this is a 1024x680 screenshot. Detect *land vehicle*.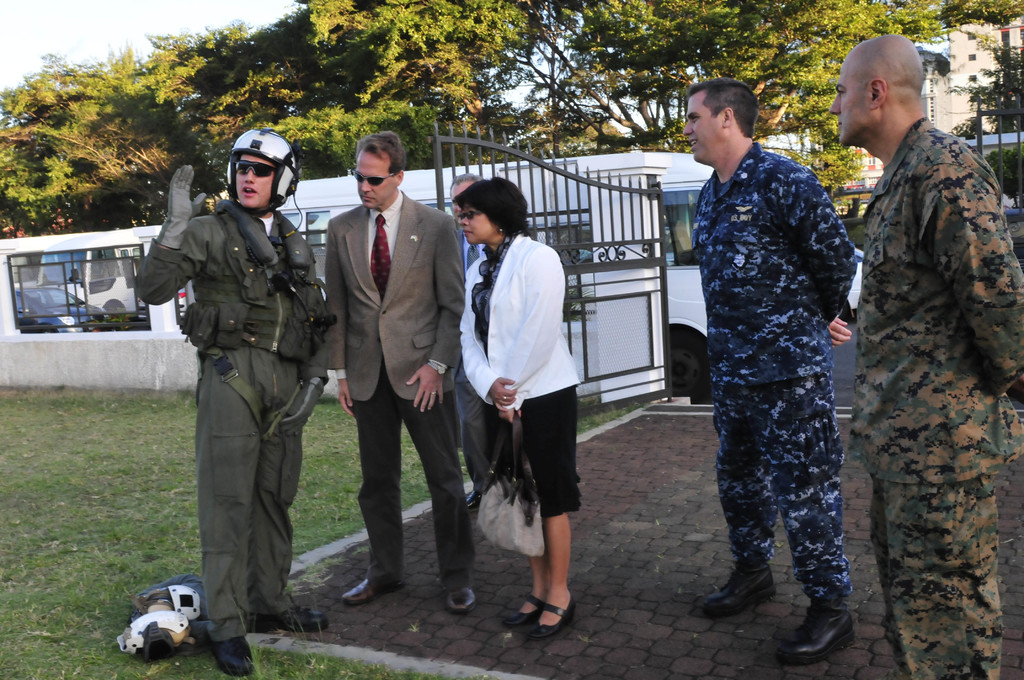
{"x1": 837, "y1": 248, "x2": 866, "y2": 325}.
